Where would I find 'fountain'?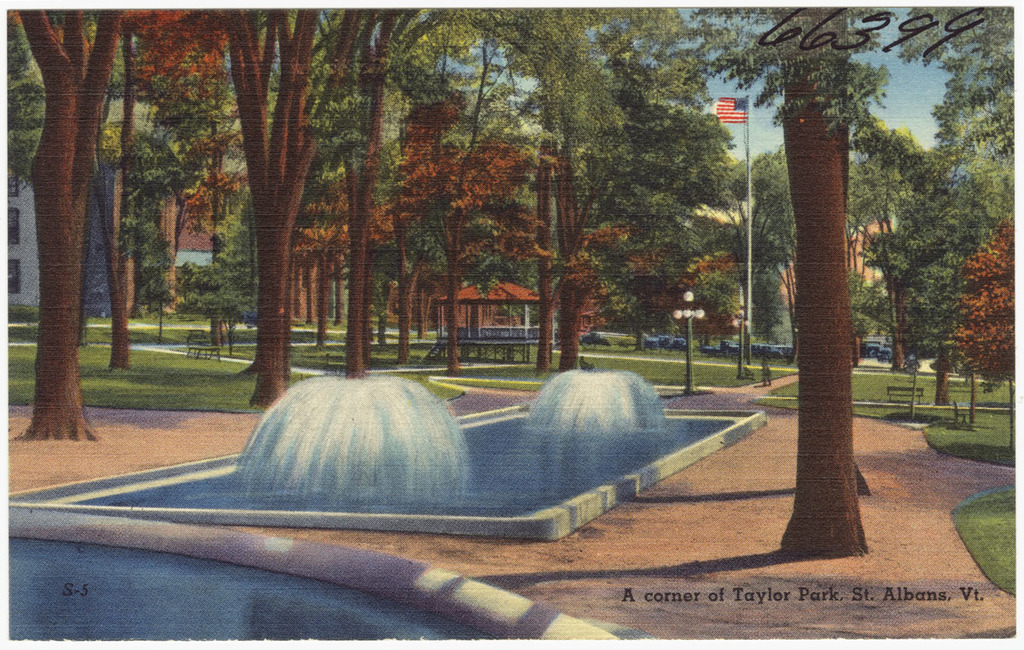
At detection(131, 322, 750, 534).
